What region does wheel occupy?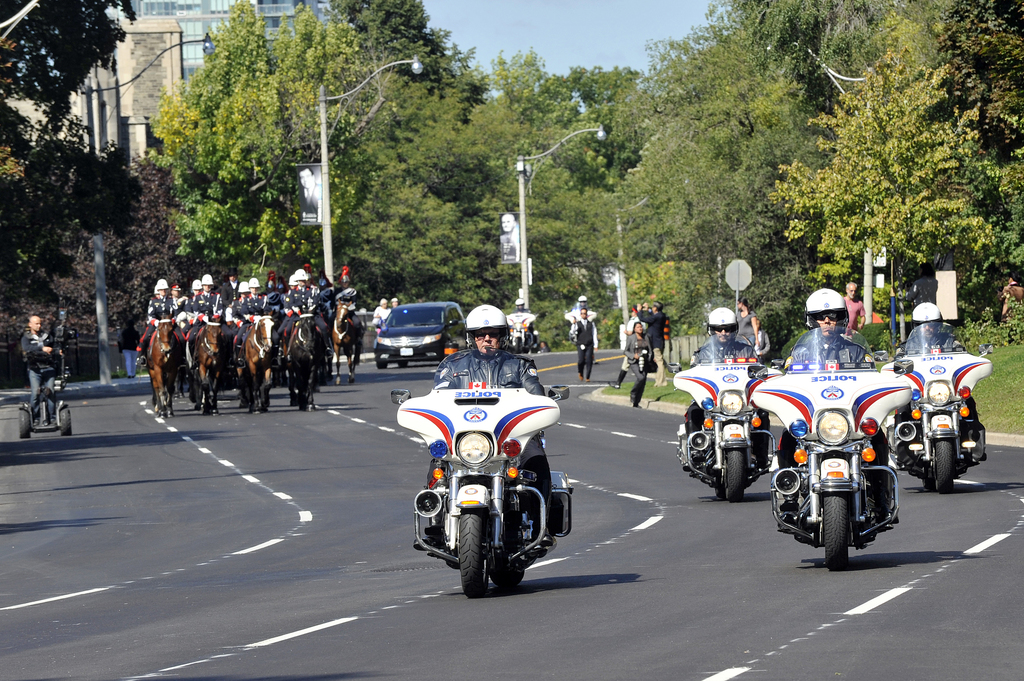
399/362/409/370.
